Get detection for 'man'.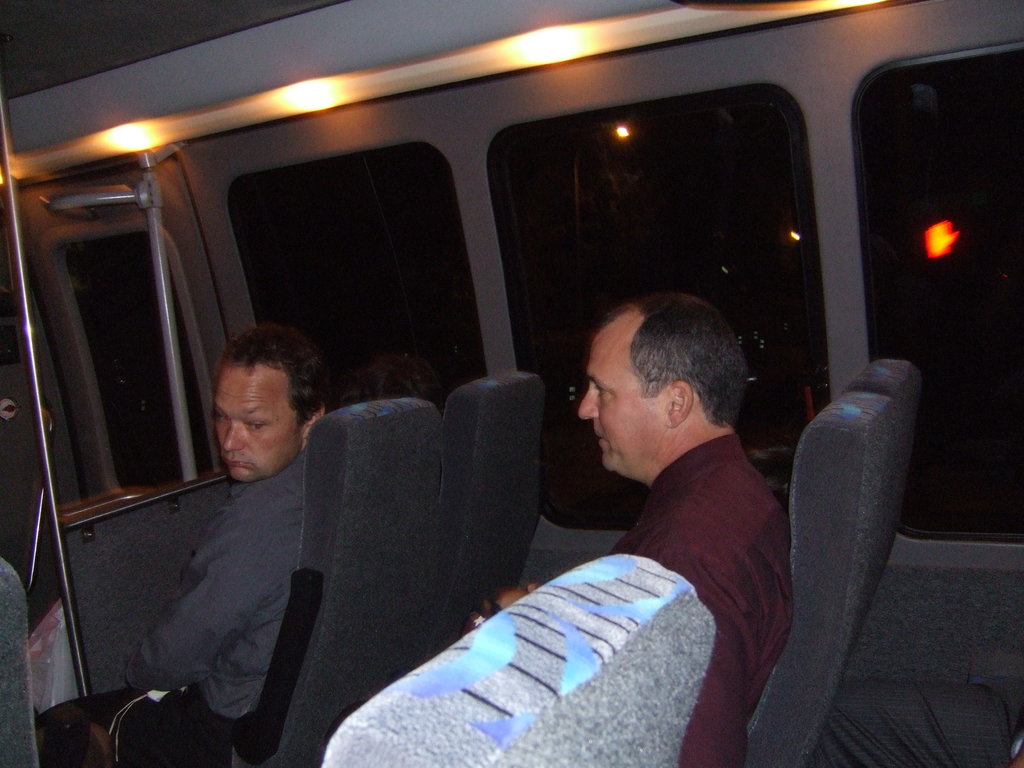
Detection: 118:320:333:767.
